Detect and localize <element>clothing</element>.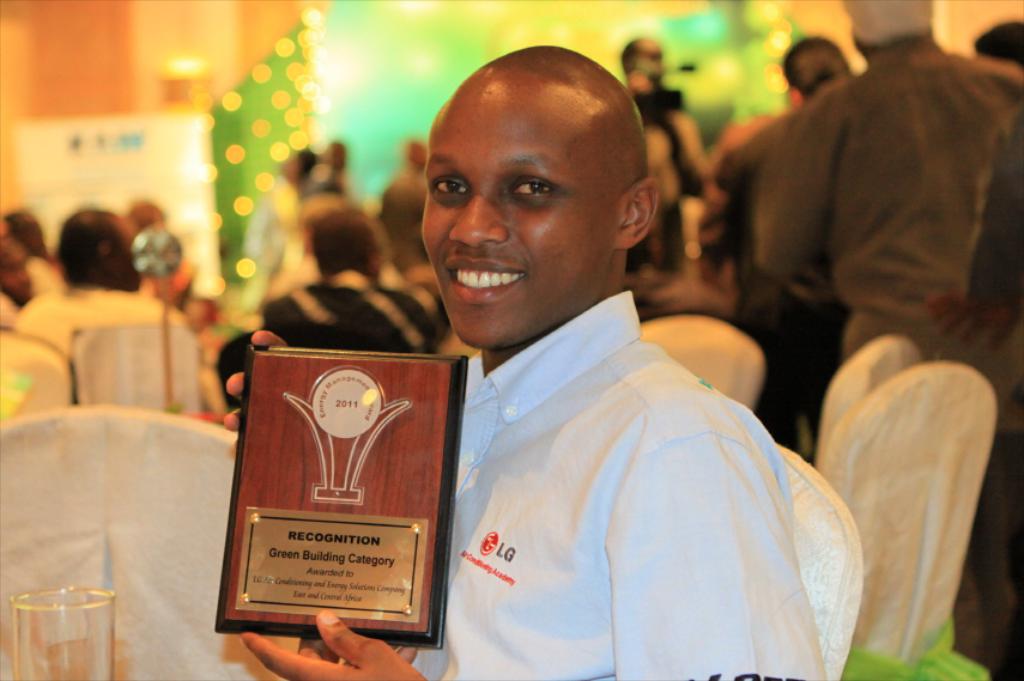
Localized at rect(738, 28, 1023, 677).
